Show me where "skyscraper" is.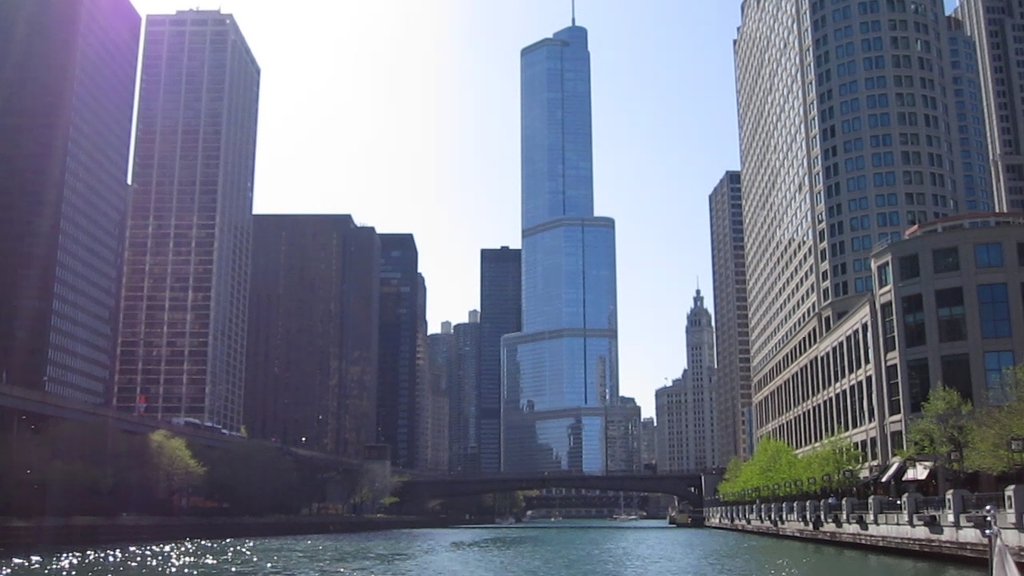
"skyscraper" is at (238,214,378,468).
